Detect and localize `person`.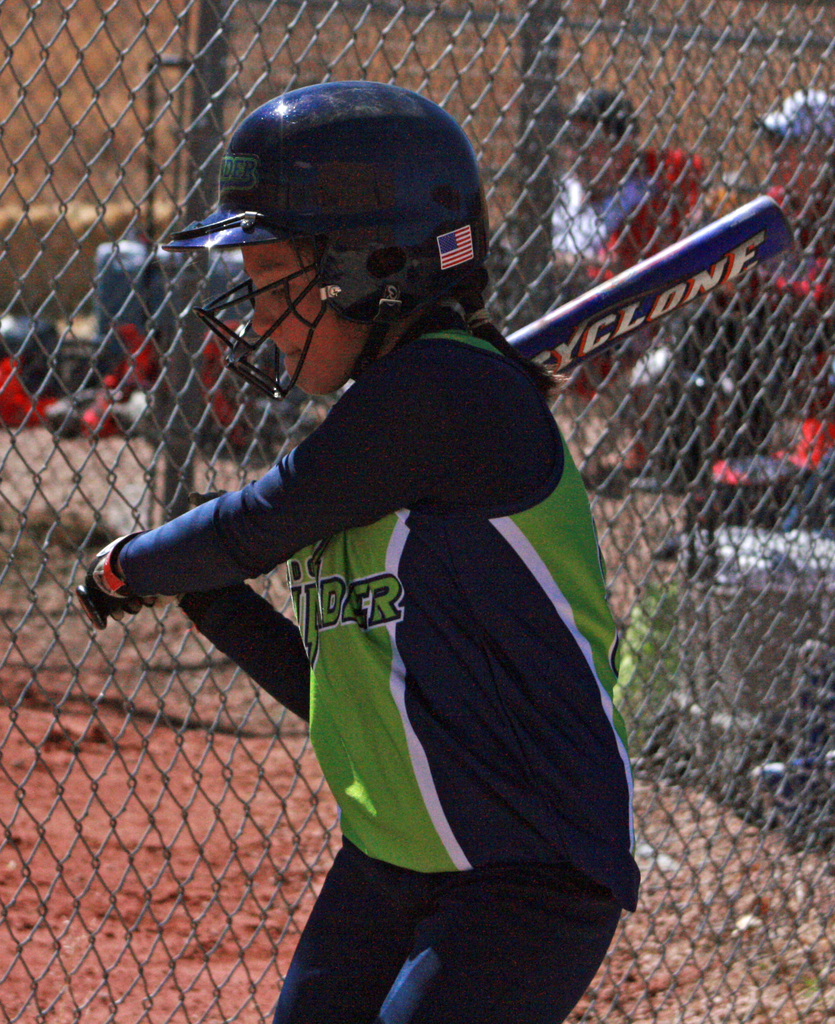
Localized at (x1=755, y1=85, x2=832, y2=309).
